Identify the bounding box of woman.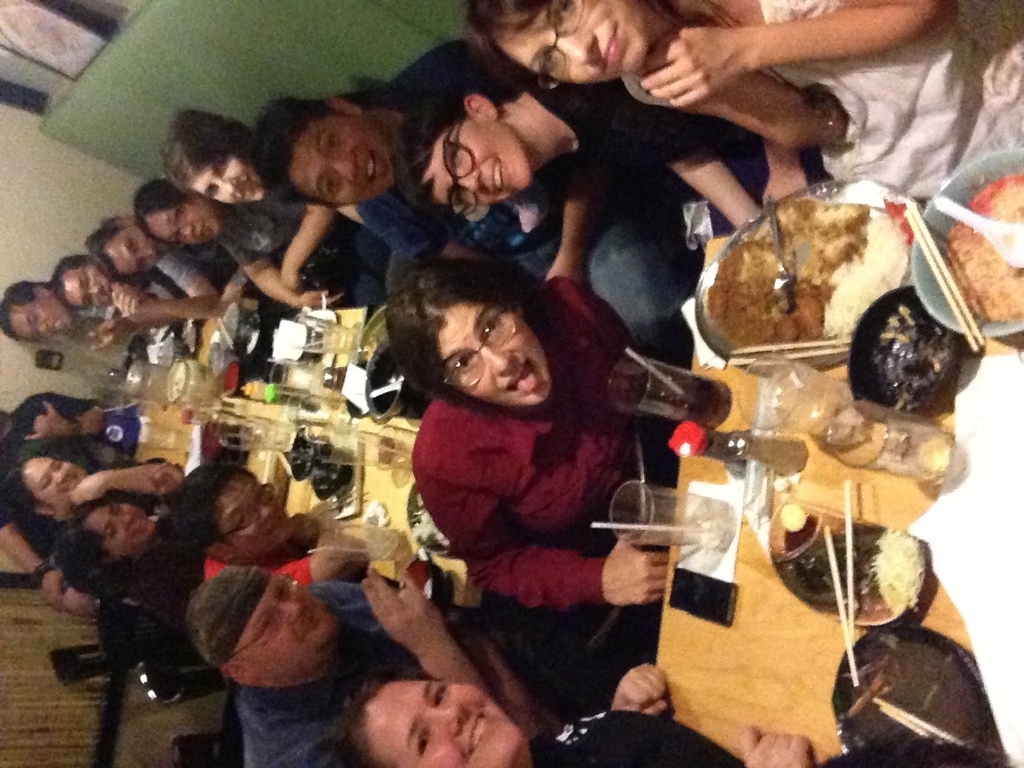
select_region(155, 110, 361, 226).
